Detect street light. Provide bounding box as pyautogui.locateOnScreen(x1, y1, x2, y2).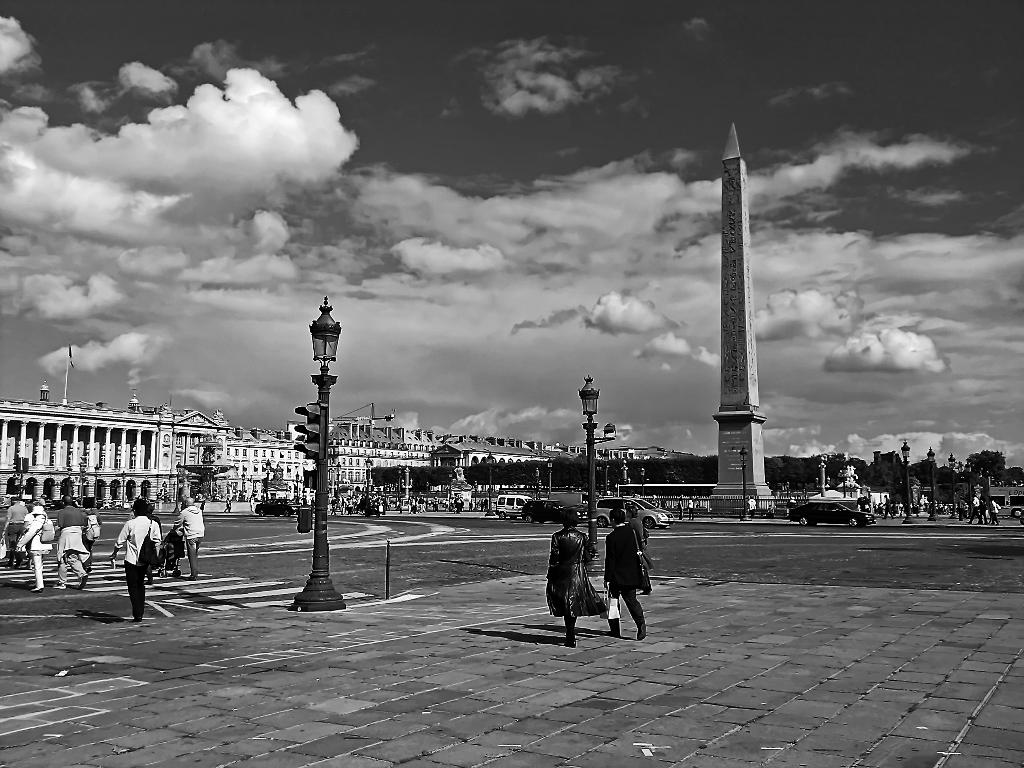
pyautogui.locateOnScreen(365, 458, 373, 499).
